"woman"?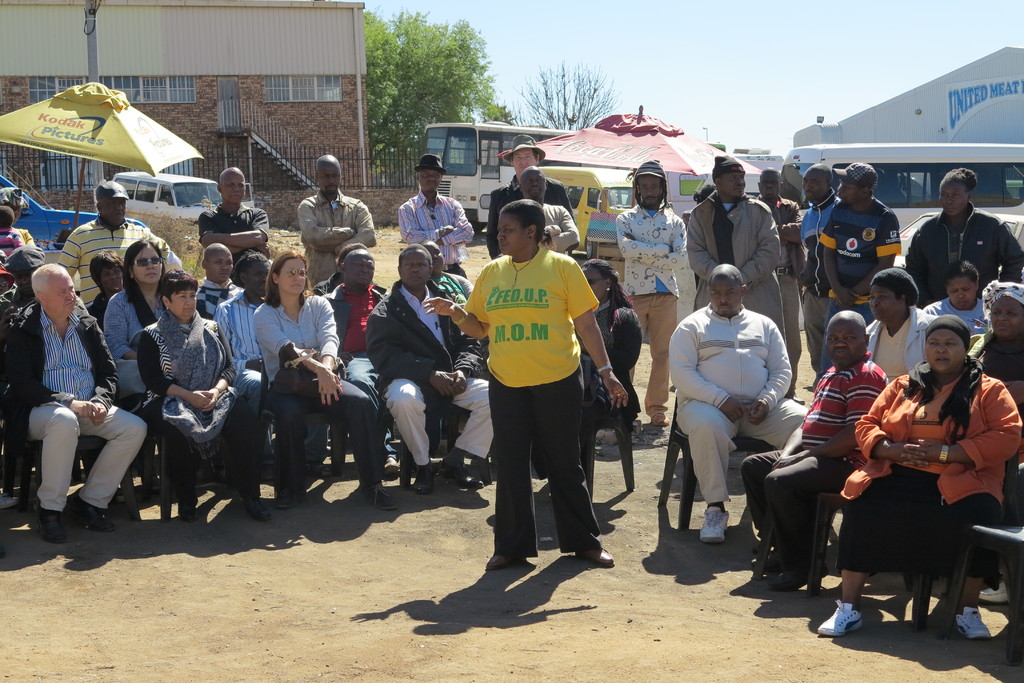
crop(860, 266, 939, 379)
